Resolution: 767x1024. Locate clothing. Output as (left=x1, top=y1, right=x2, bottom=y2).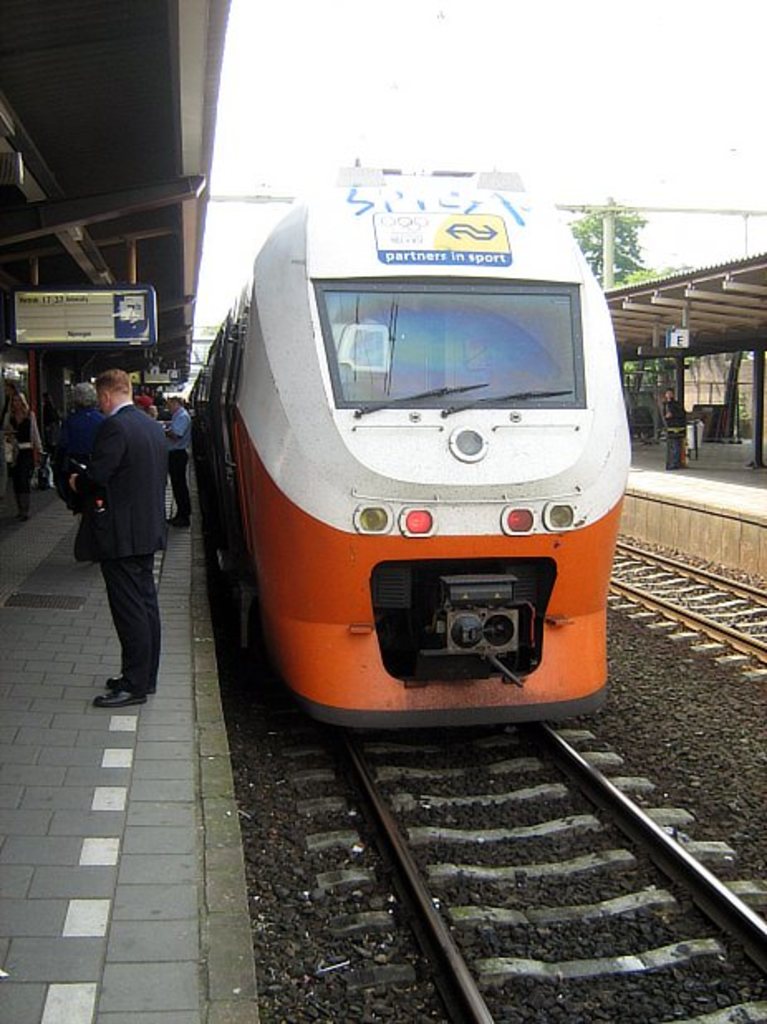
(left=45, top=401, right=101, bottom=510).
